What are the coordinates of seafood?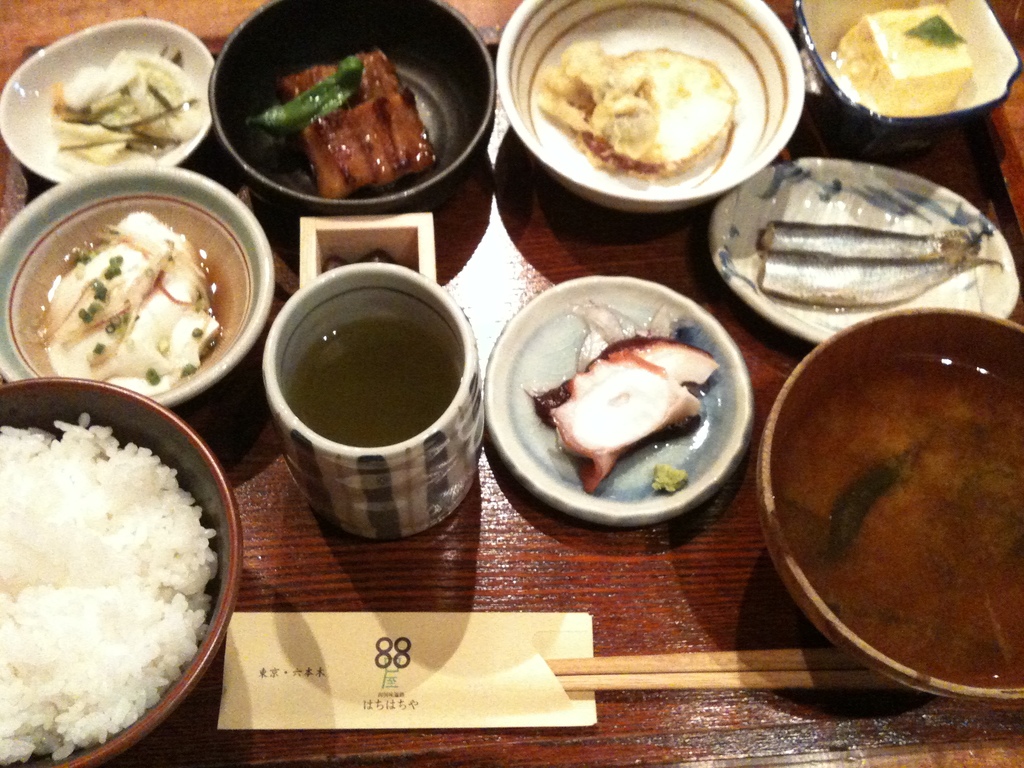
<box>756,221,1009,306</box>.
